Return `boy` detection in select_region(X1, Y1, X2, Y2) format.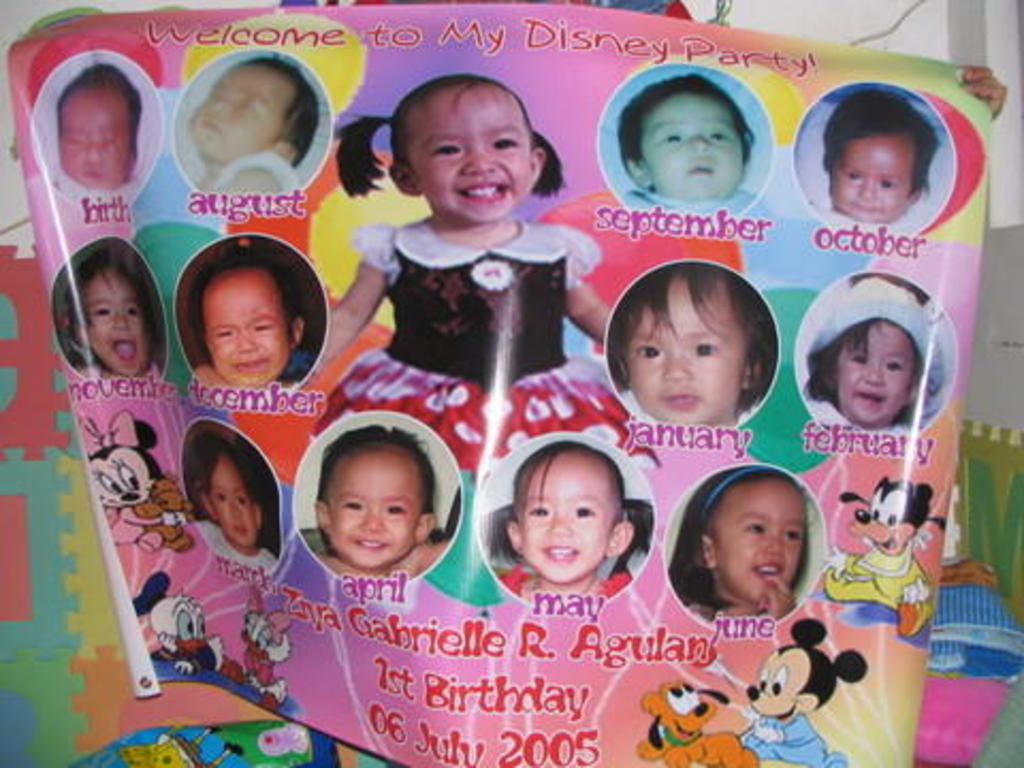
select_region(49, 66, 143, 203).
